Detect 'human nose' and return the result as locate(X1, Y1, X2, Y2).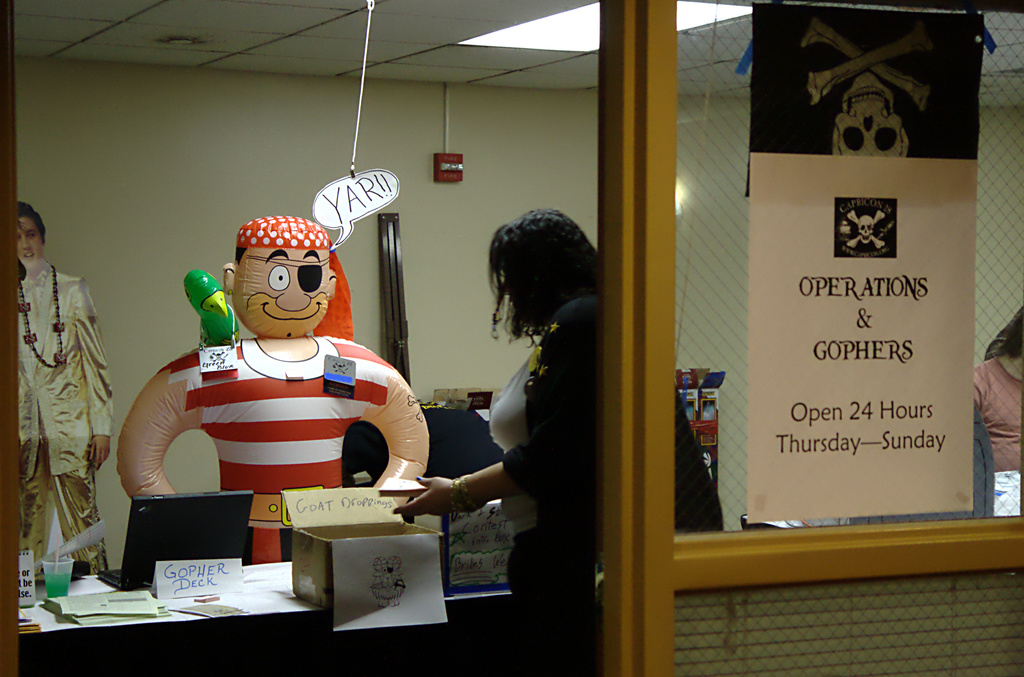
locate(275, 283, 311, 309).
